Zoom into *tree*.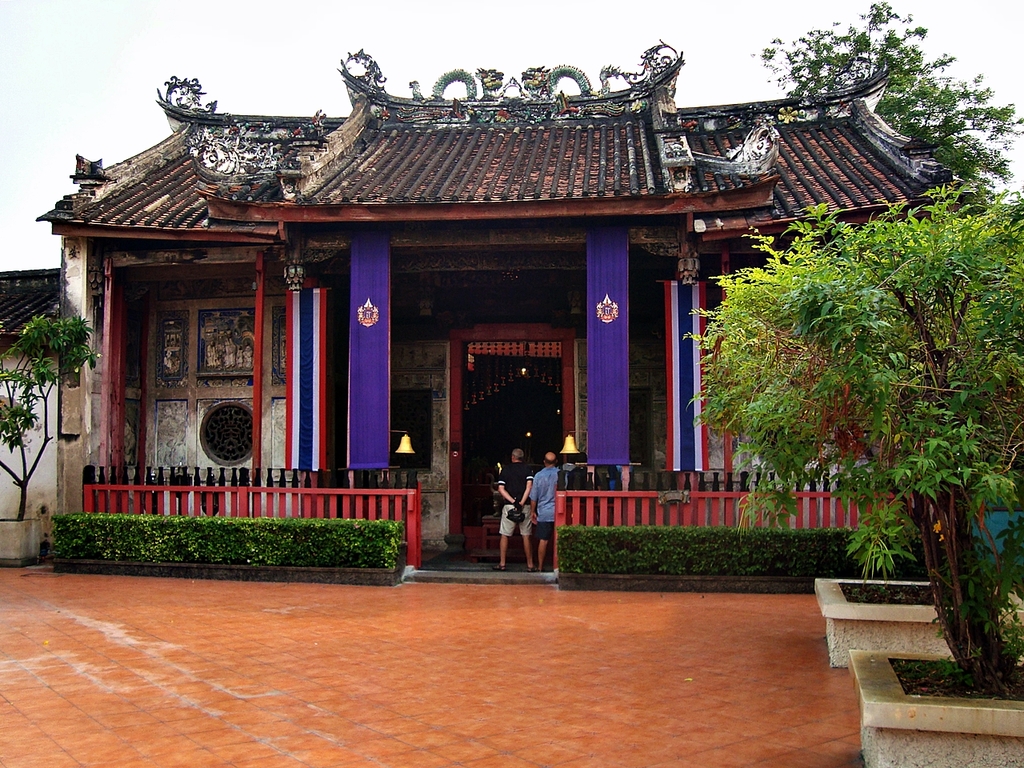
Zoom target: x1=750 y1=0 x2=1023 y2=210.
